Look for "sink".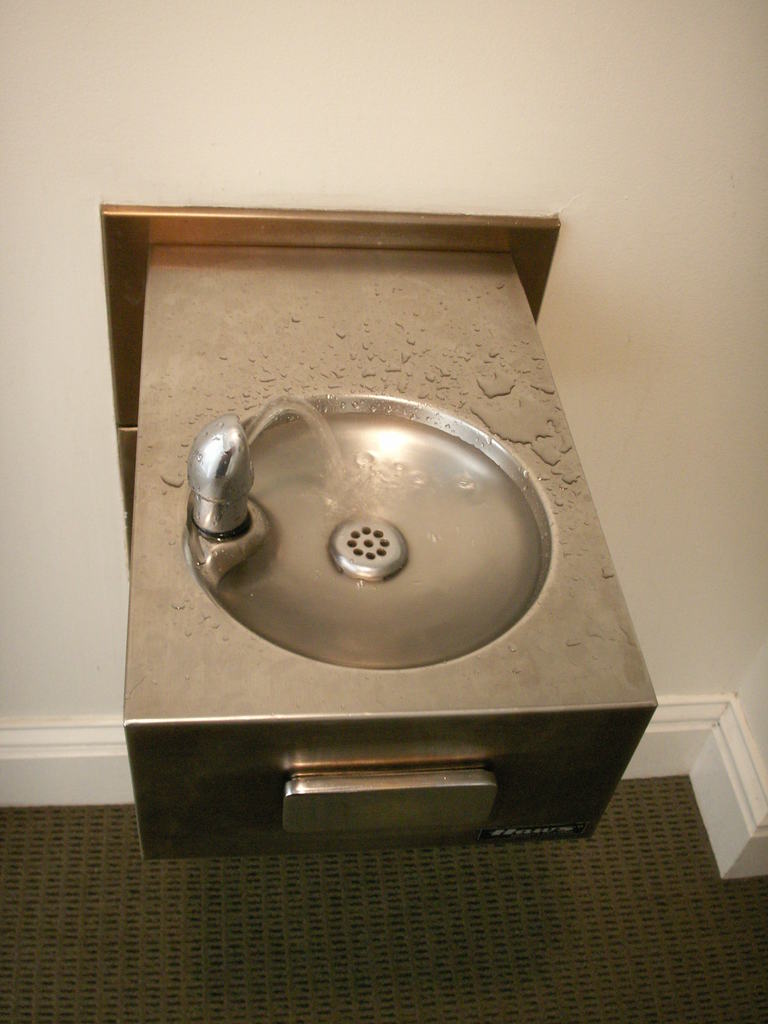
Found: box=[61, 215, 653, 902].
